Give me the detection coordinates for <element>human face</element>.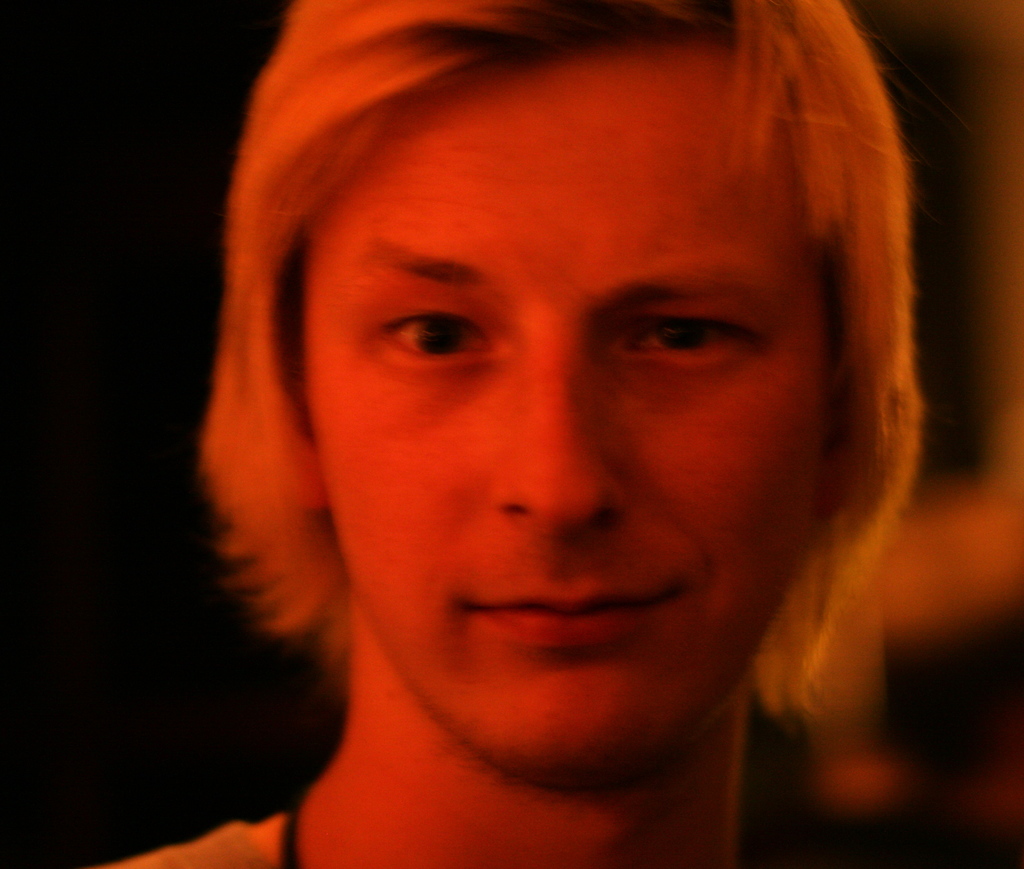
l=306, t=18, r=812, b=783.
